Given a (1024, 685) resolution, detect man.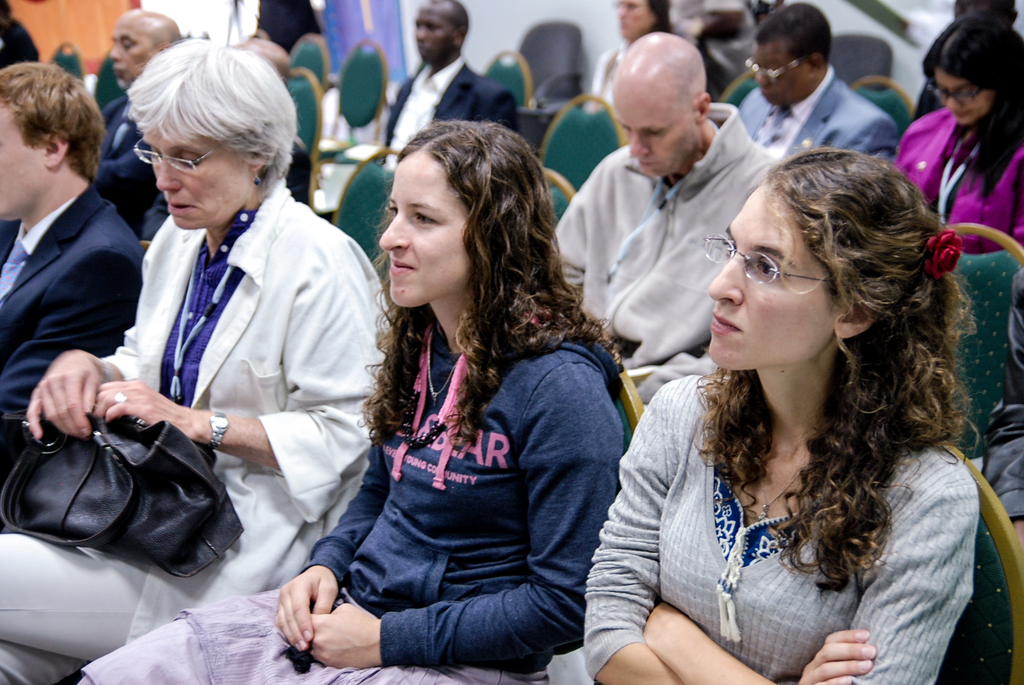
box=[376, 0, 519, 178].
